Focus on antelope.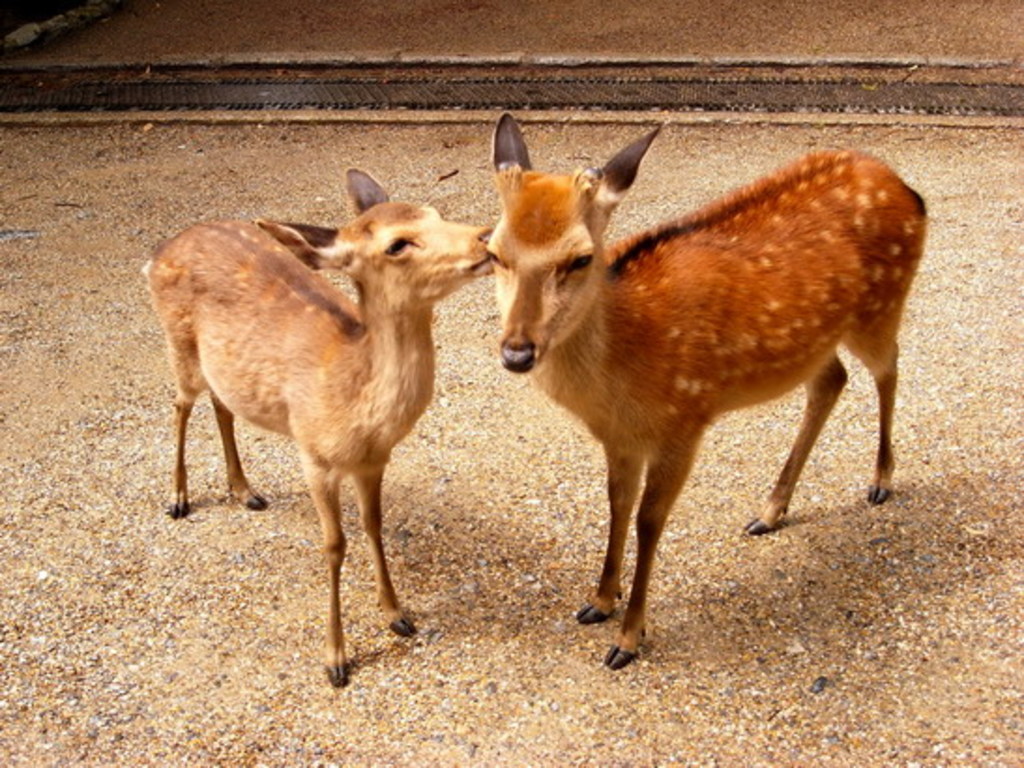
Focused at <region>140, 163, 494, 680</region>.
